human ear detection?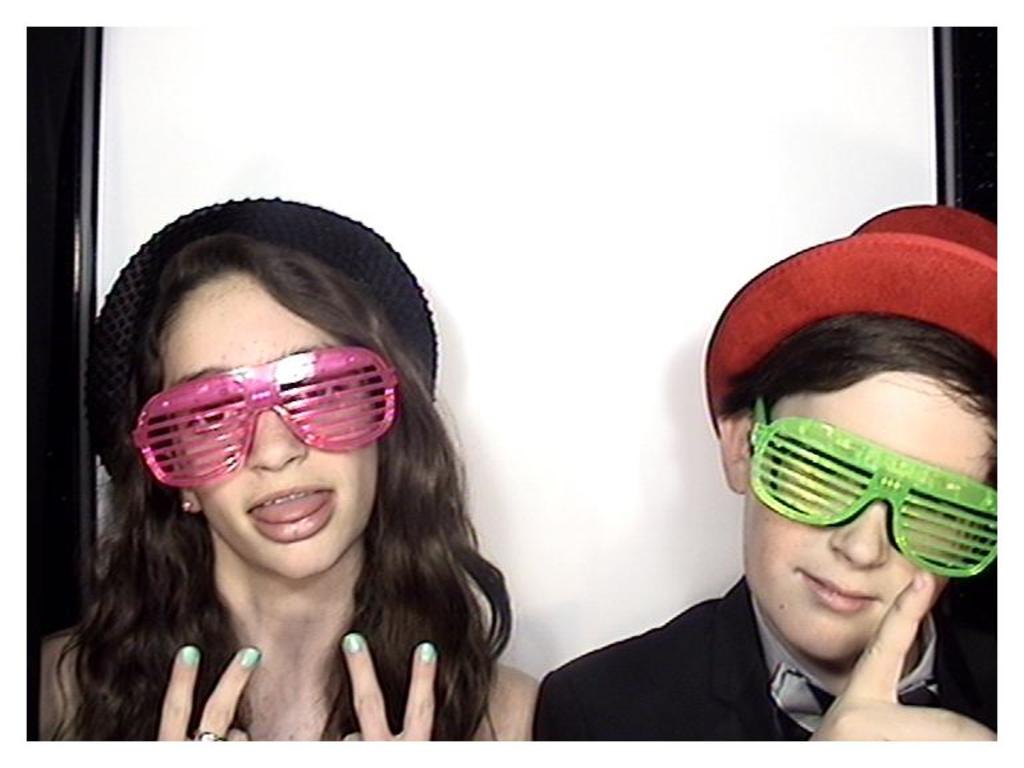
crop(172, 451, 200, 515)
